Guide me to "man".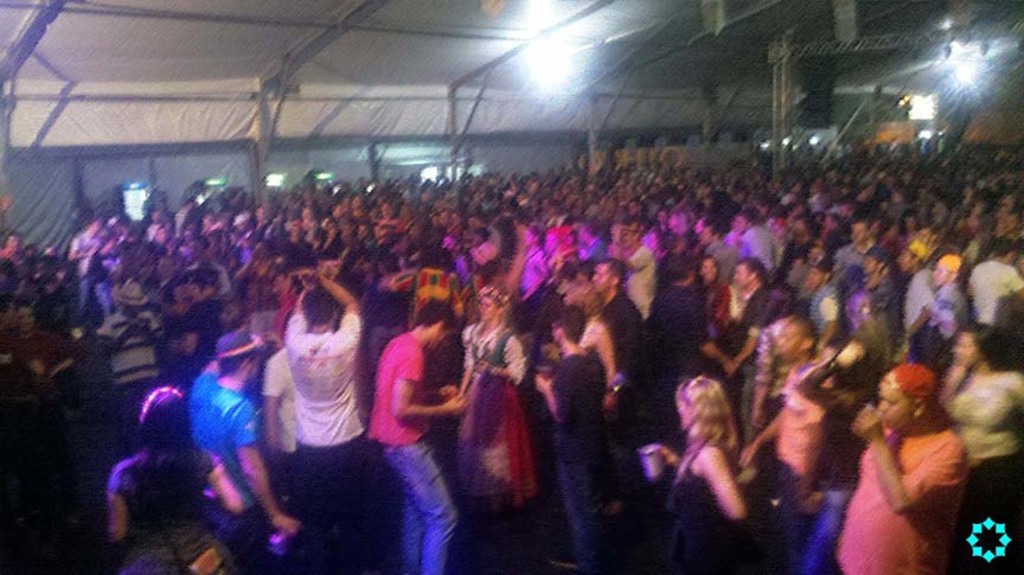
Guidance: (596, 257, 647, 424).
